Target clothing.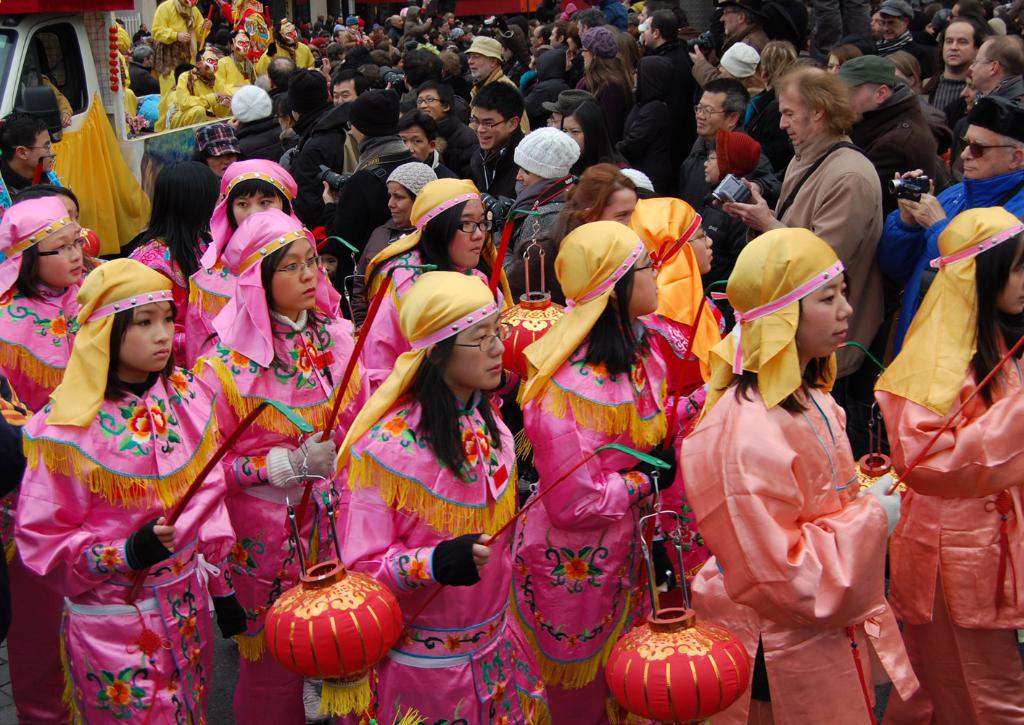
Target region: (left=513, top=319, right=701, bottom=724).
